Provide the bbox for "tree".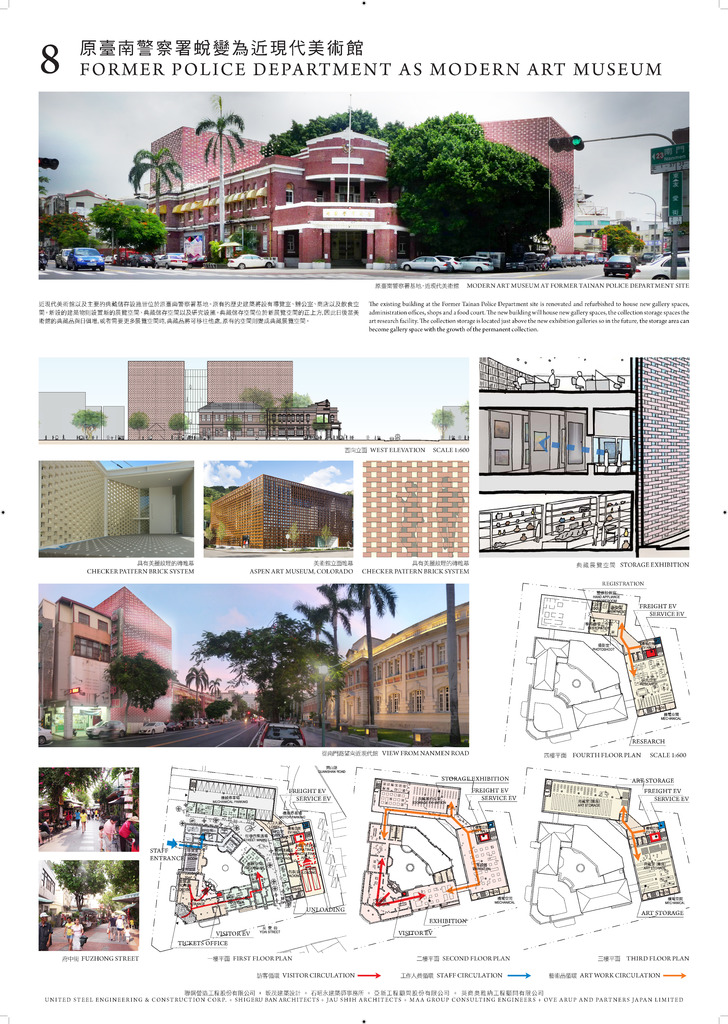
locate(124, 145, 185, 249).
